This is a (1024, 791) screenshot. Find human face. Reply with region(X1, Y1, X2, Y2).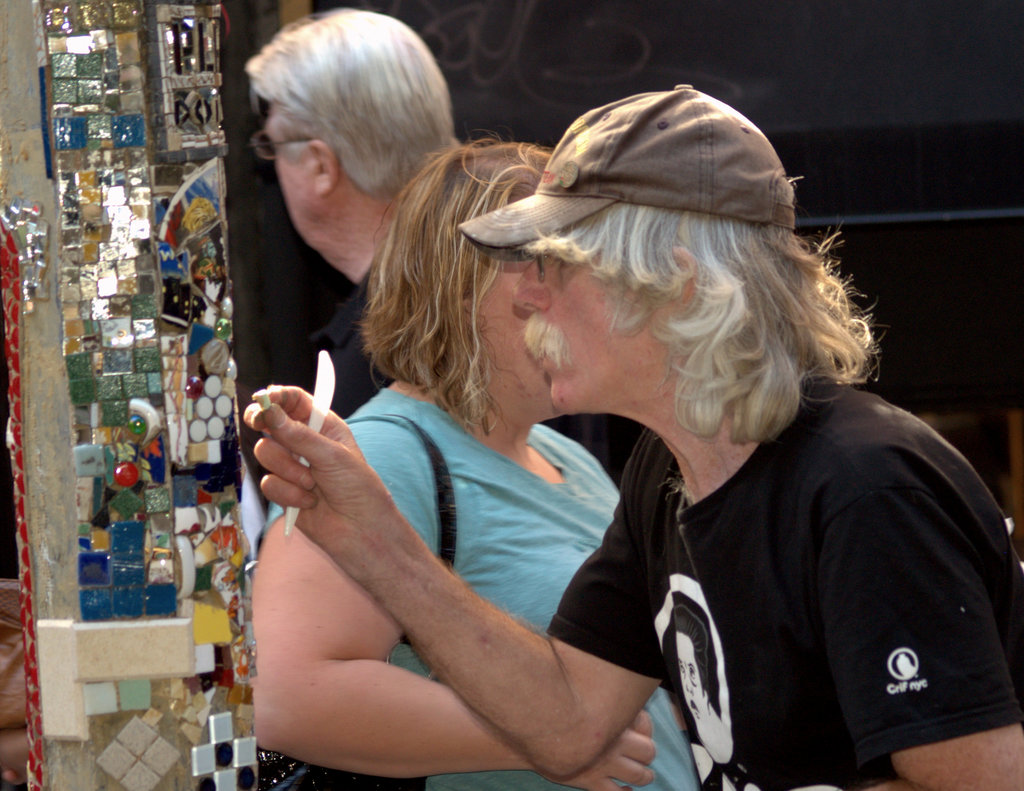
region(511, 254, 656, 414).
